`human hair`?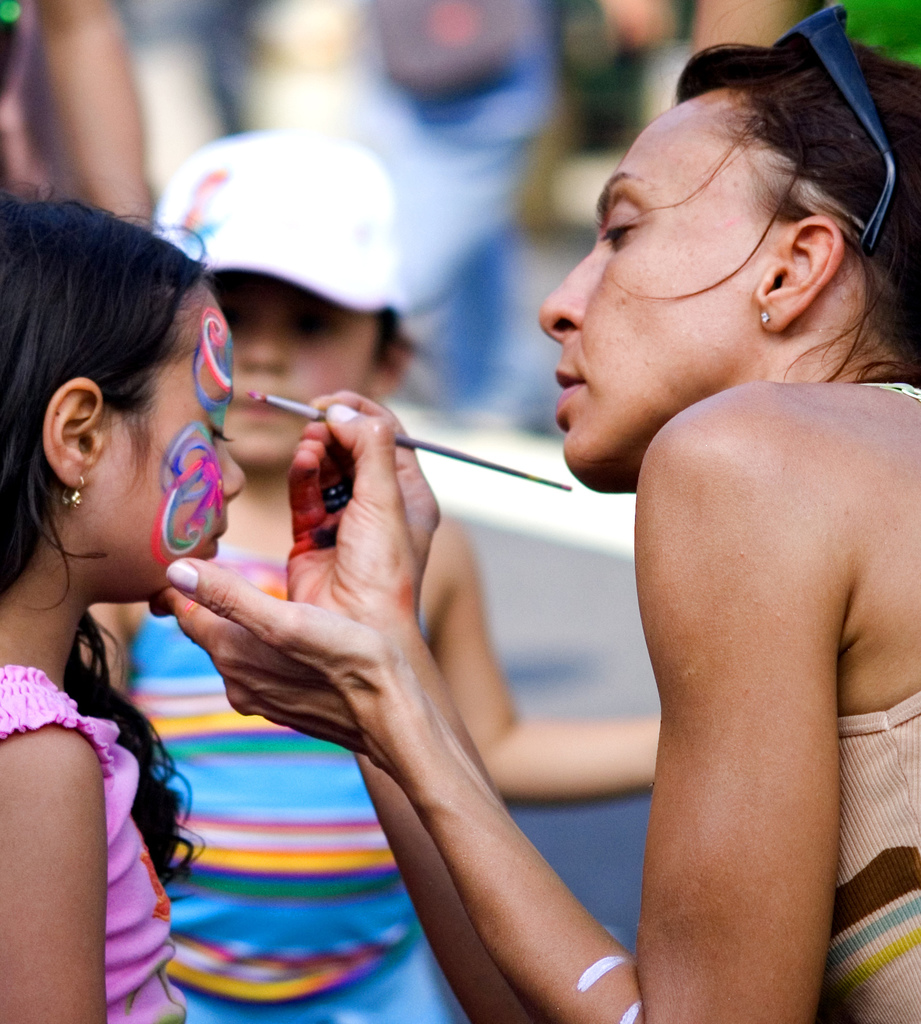
Rect(607, 39, 896, 358)
